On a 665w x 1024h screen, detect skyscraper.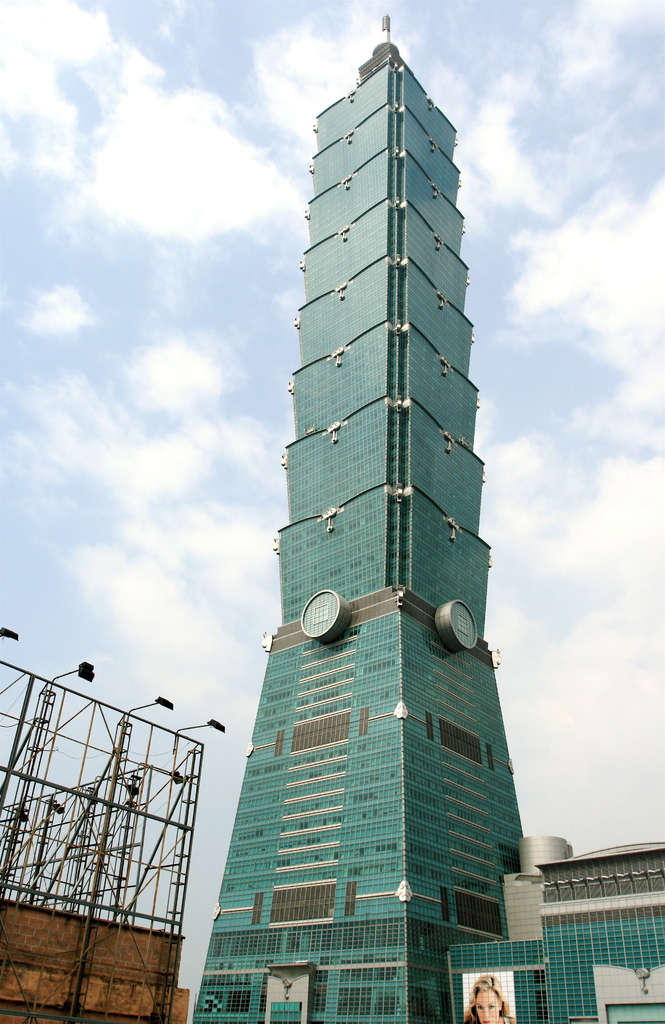
158,10,568,1021.
